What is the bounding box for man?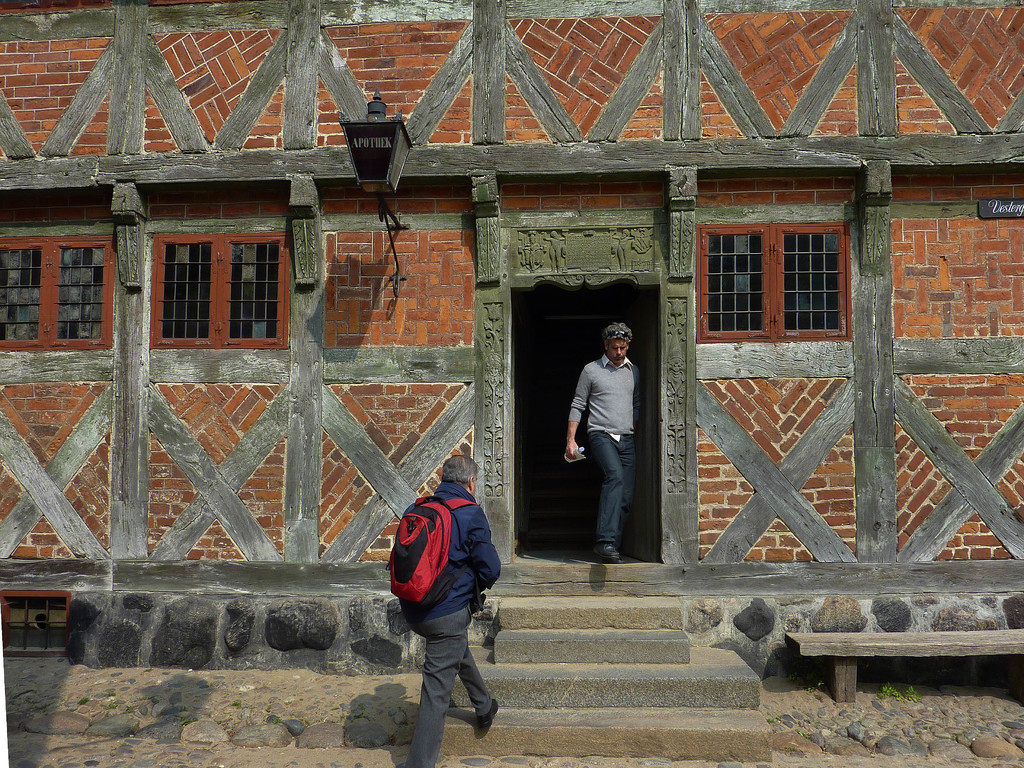
bbox(558, 319, 655, 566).
